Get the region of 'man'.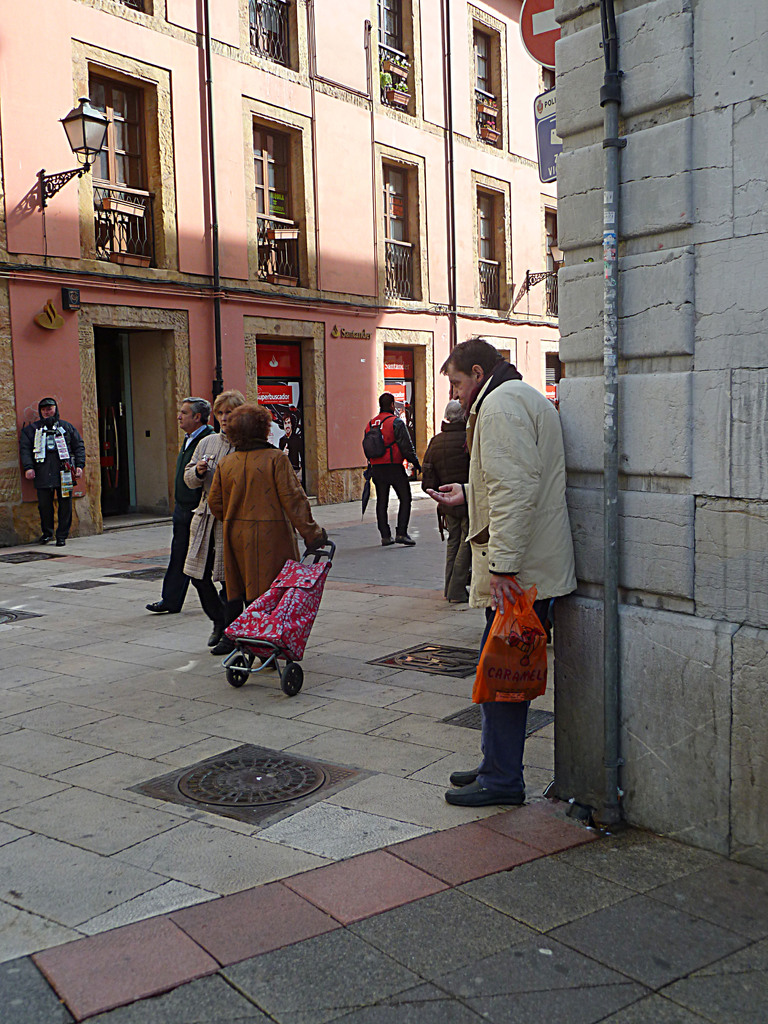
BBox(261, 403, 287, 447).
